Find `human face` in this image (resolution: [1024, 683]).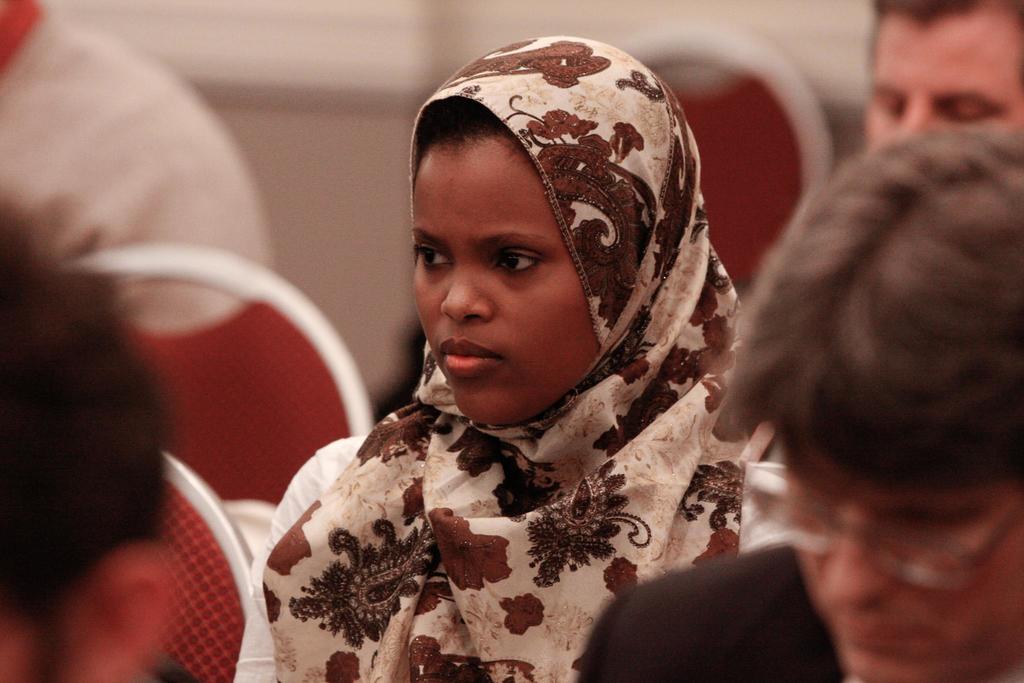
box(868, 4, 1023, 148).
